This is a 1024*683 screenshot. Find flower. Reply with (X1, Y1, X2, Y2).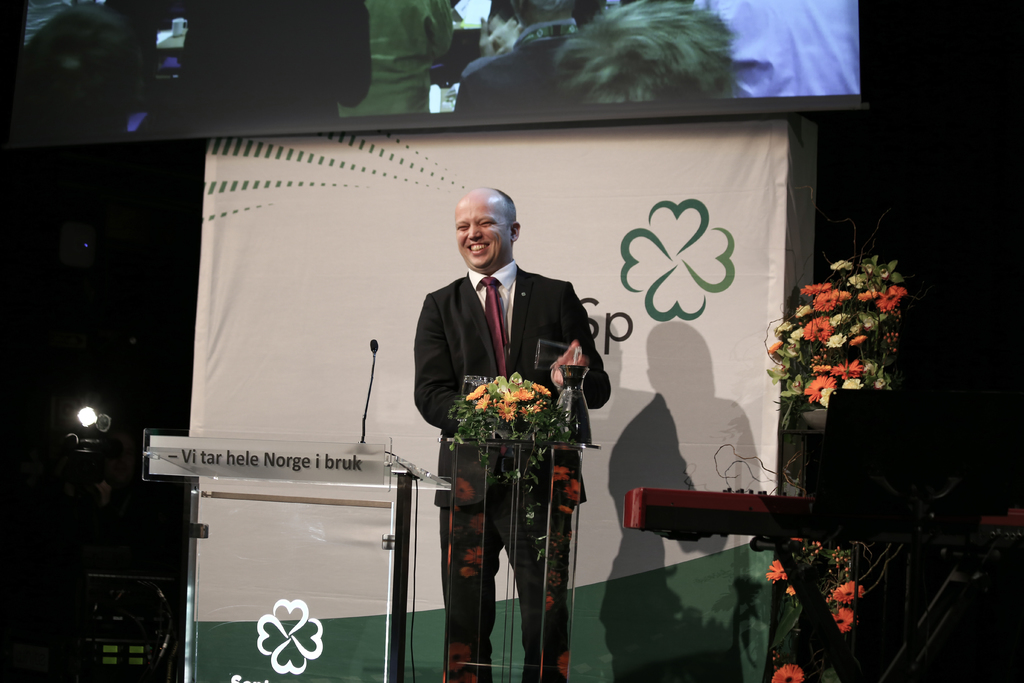
(785, 587, 796, 598).
